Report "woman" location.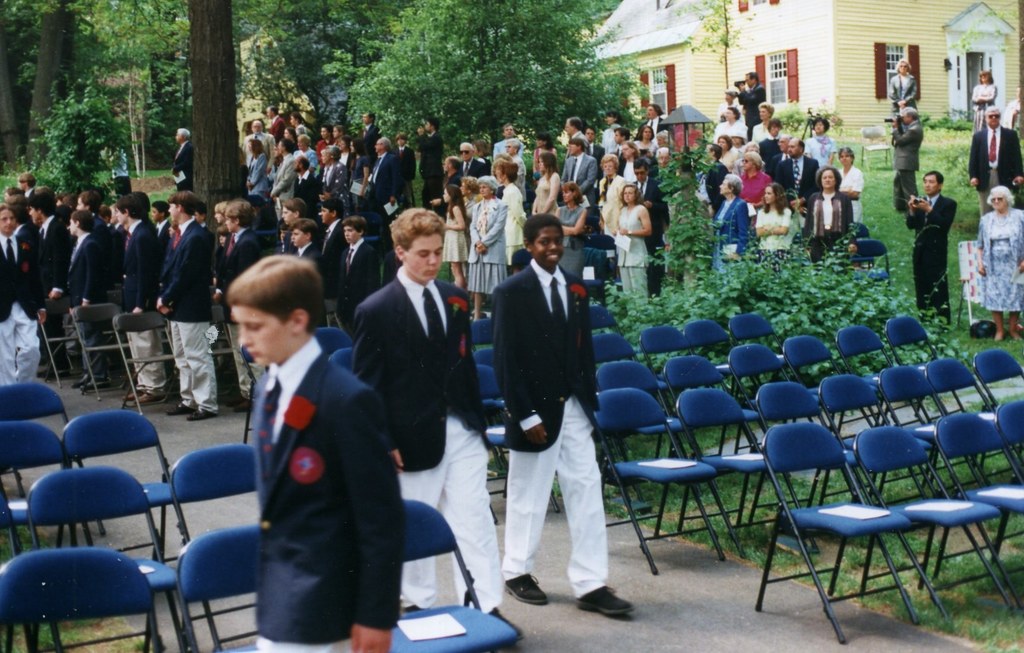
Report: l=756, t=183, r=790, b=258.
